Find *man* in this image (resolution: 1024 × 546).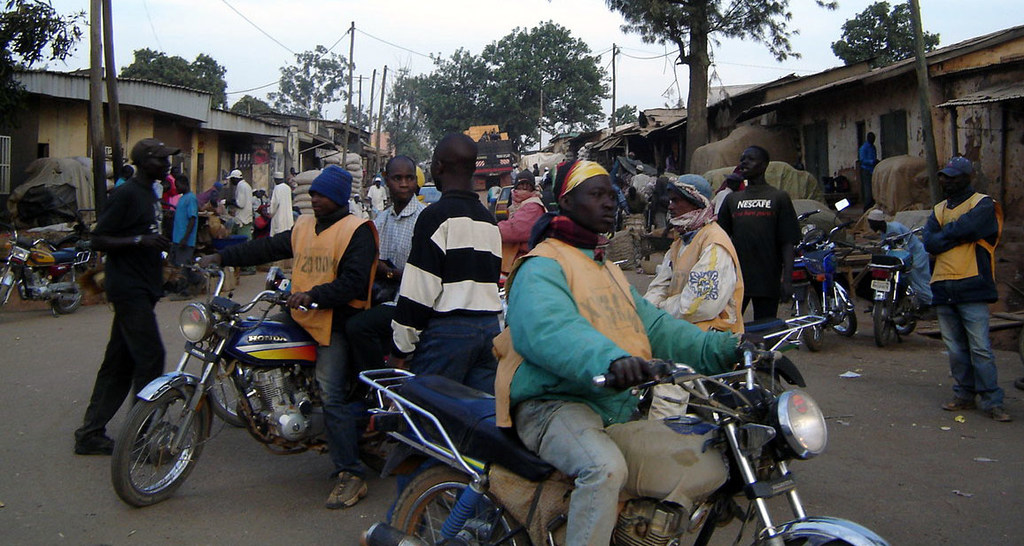
BBox(712, 144, 800, 323).
